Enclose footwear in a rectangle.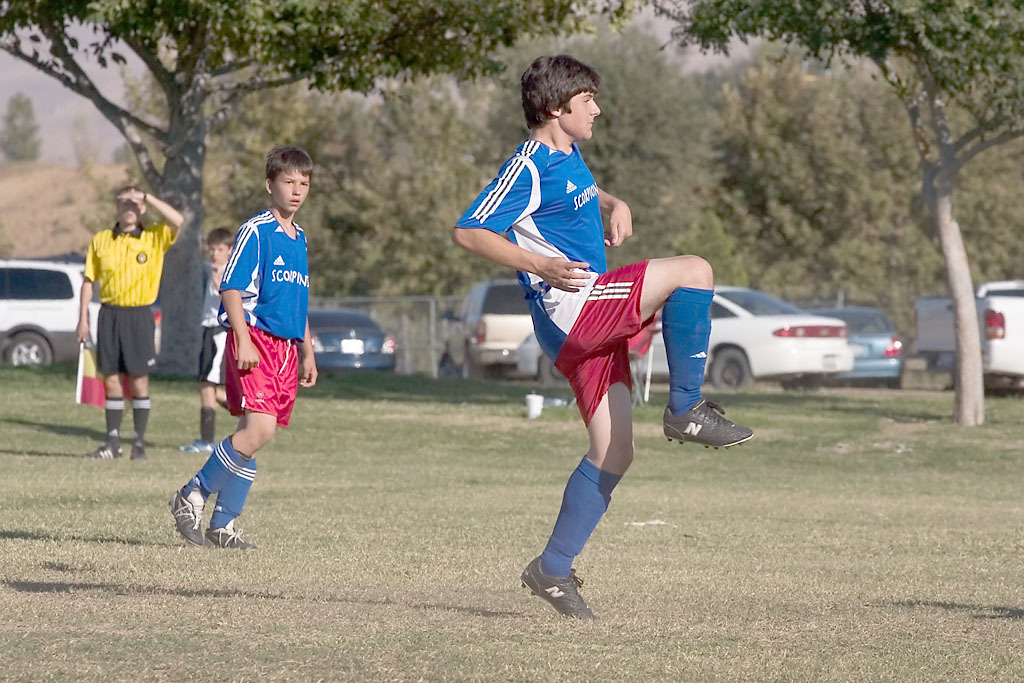
locate(519, 558, 597, 618).
